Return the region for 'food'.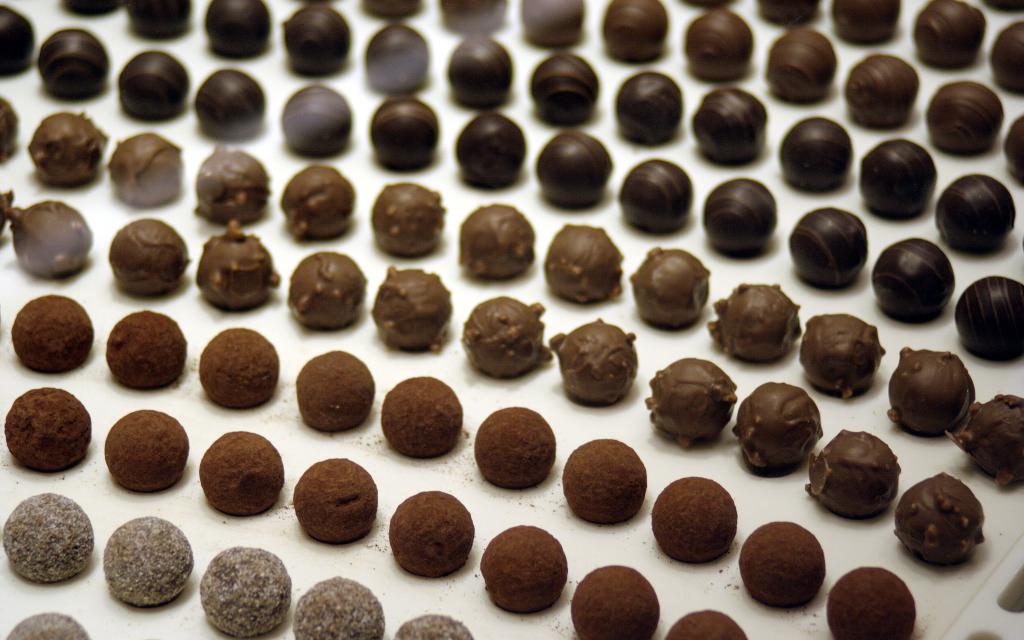
12,296,94,372.
